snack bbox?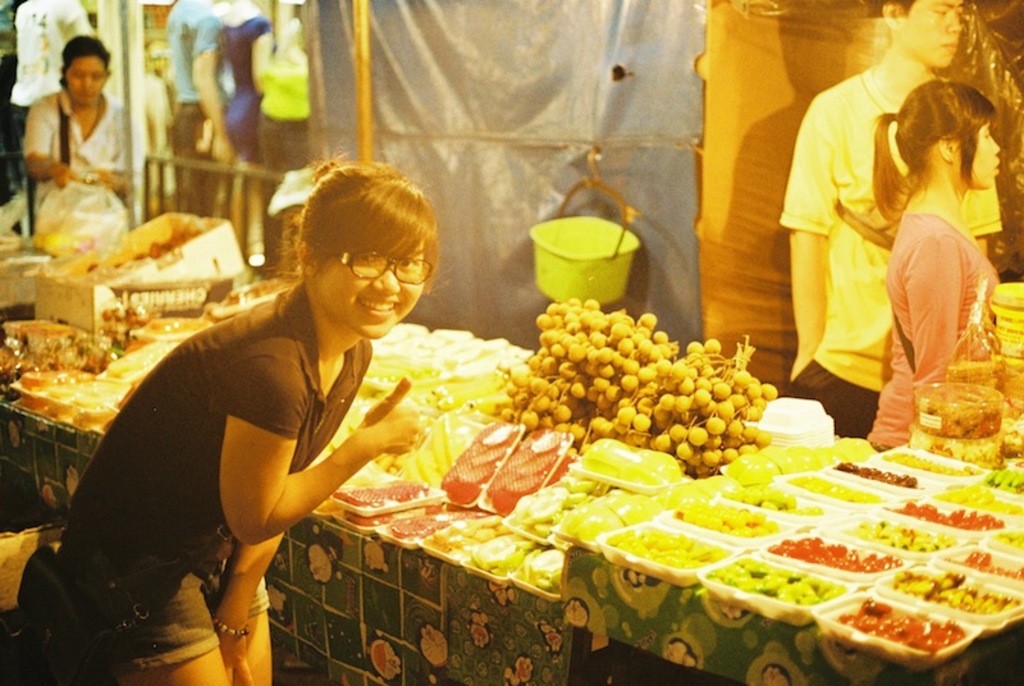
locate(604, 521, 727, 575)
